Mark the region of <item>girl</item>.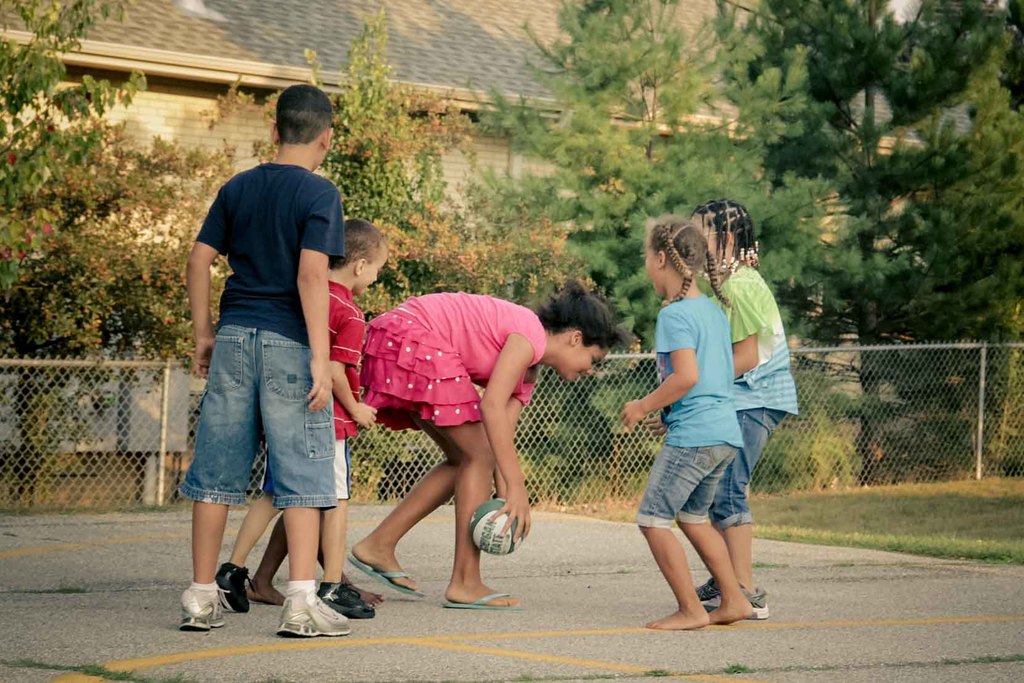
Region: {"left": 624, "top": 220, "right": 742, "bottom": 629}.
